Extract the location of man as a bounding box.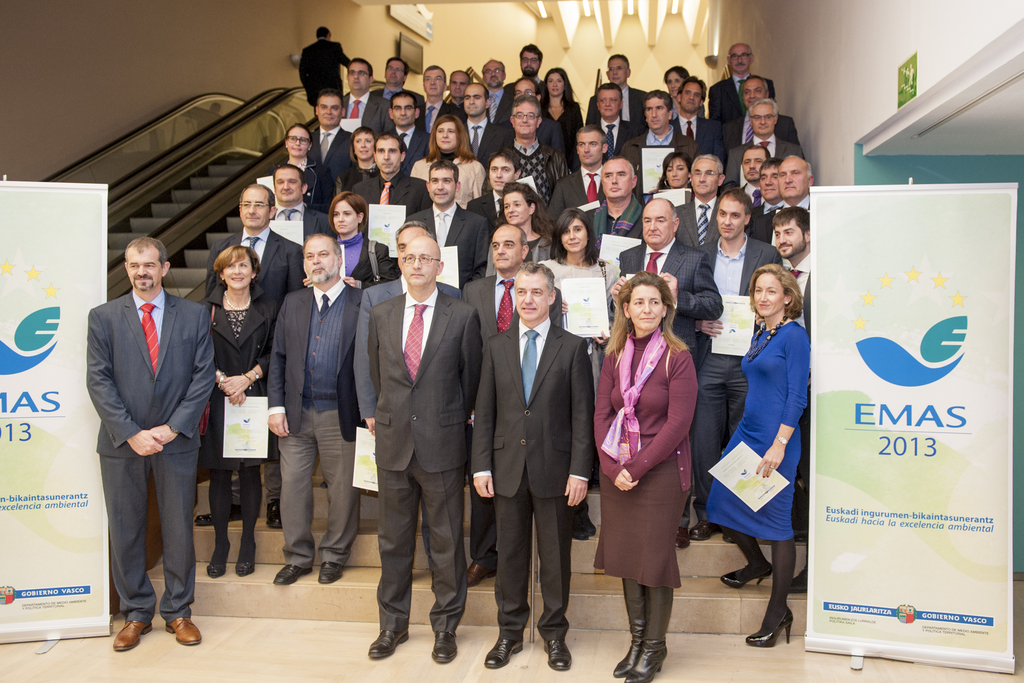
rect(352, 129, 433, 217).
